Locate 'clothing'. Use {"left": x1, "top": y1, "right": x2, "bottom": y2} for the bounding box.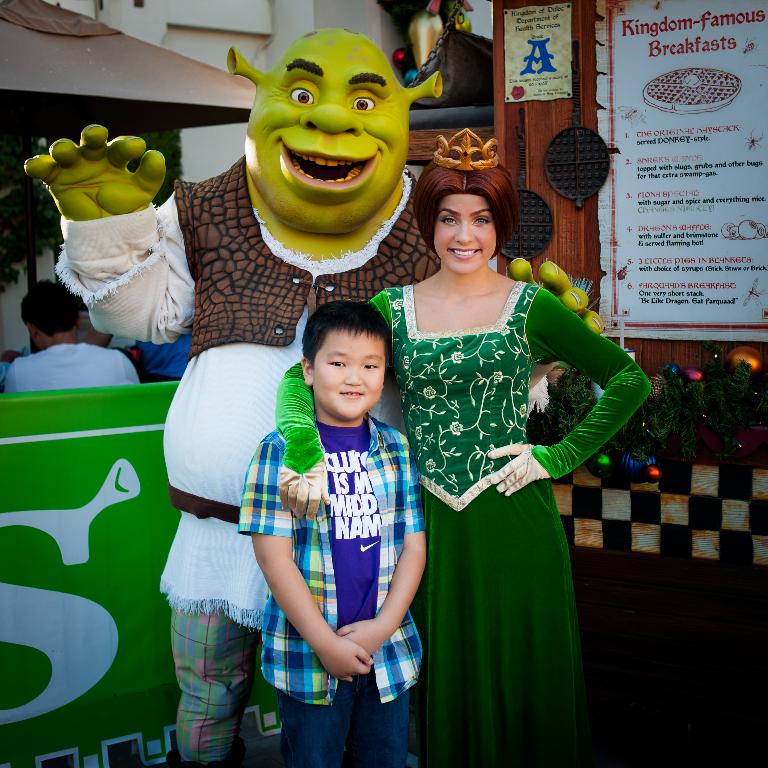
{"left": 5, "top": 330, "right": 148, "bottom": 389}.
